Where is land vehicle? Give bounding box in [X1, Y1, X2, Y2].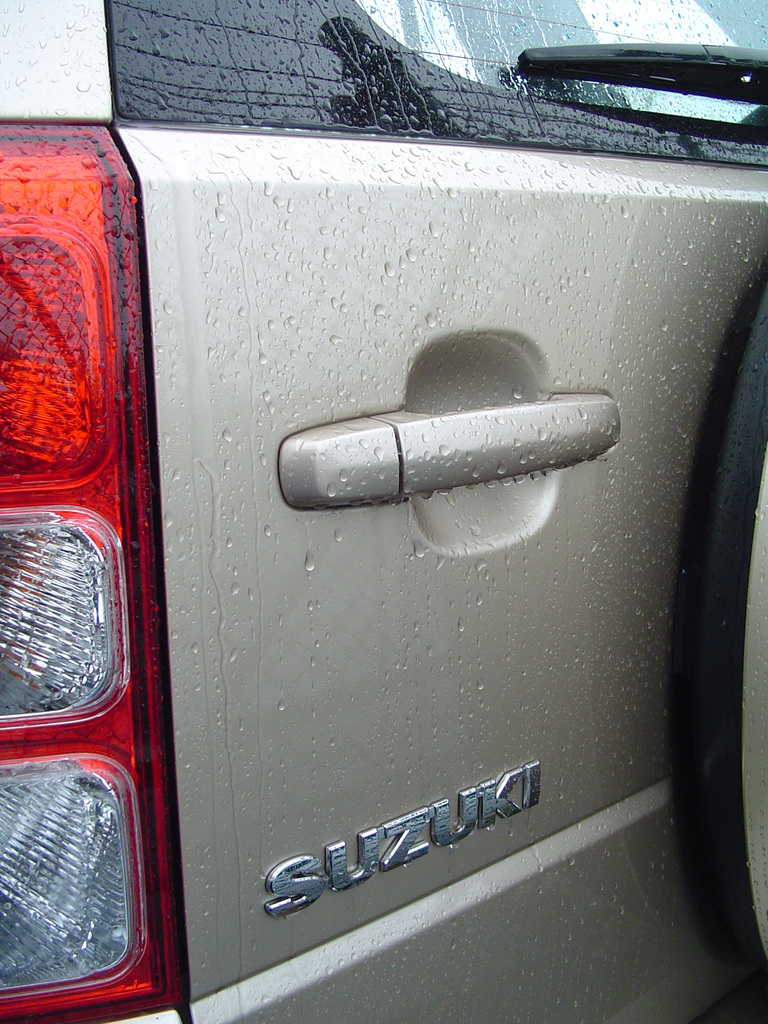
[44, 69, 762, 975].
